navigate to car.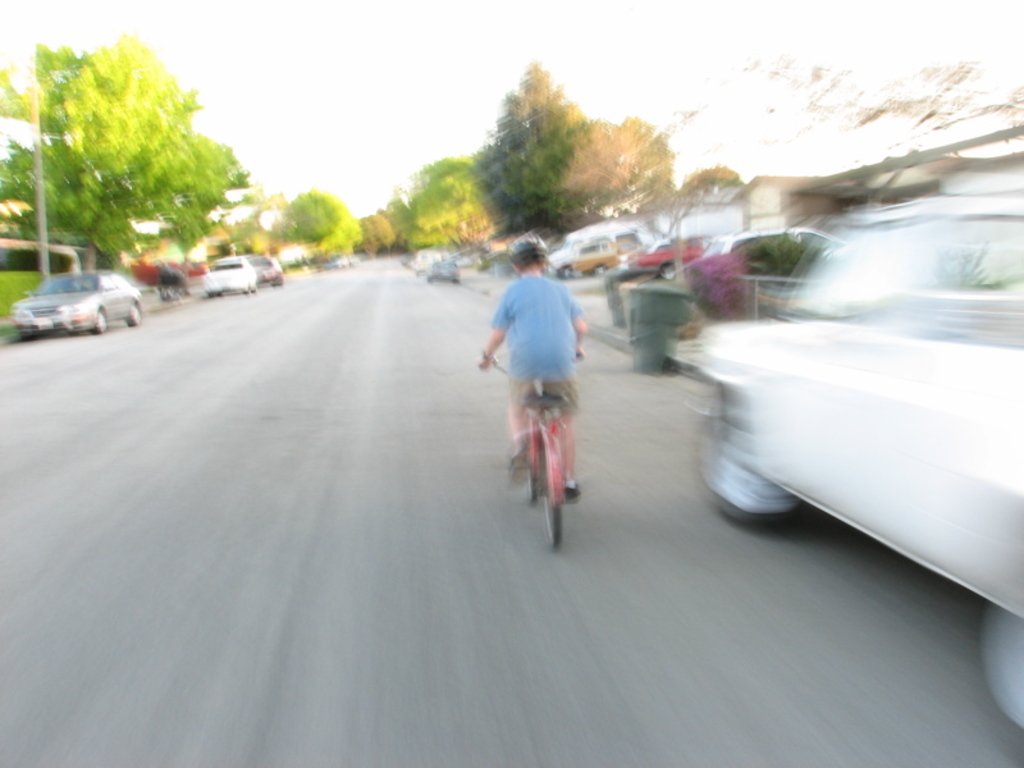
Navigation target: box=[255, 250, 279, 285].
